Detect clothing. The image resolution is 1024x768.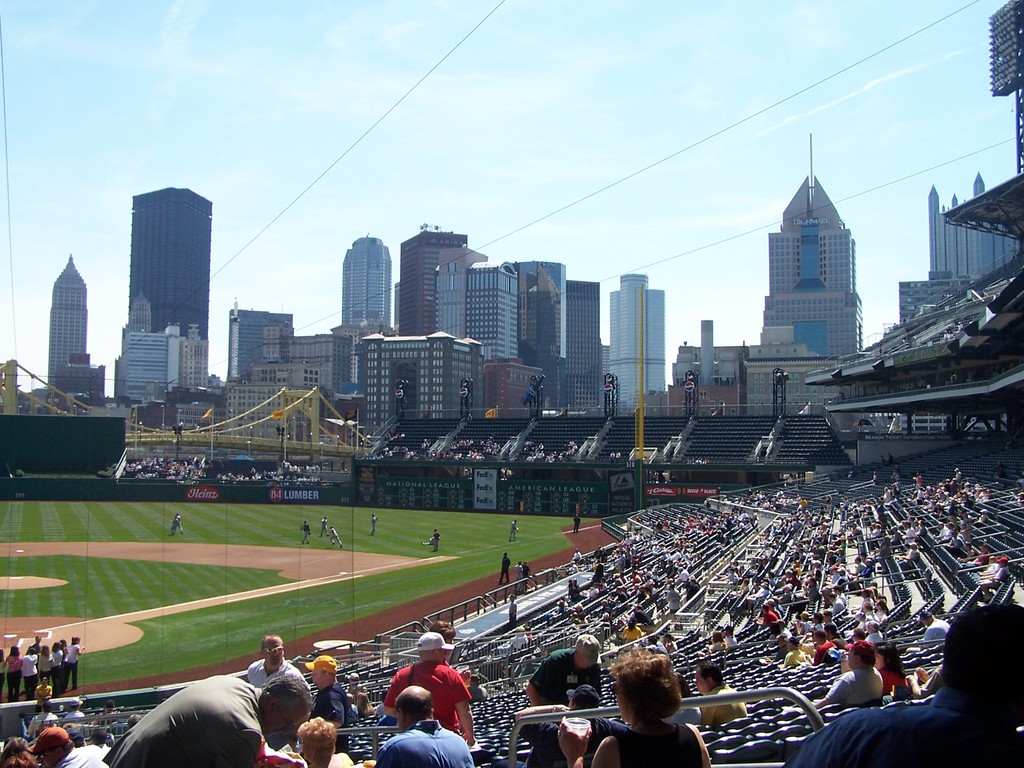
386, 665, 467, 752.
